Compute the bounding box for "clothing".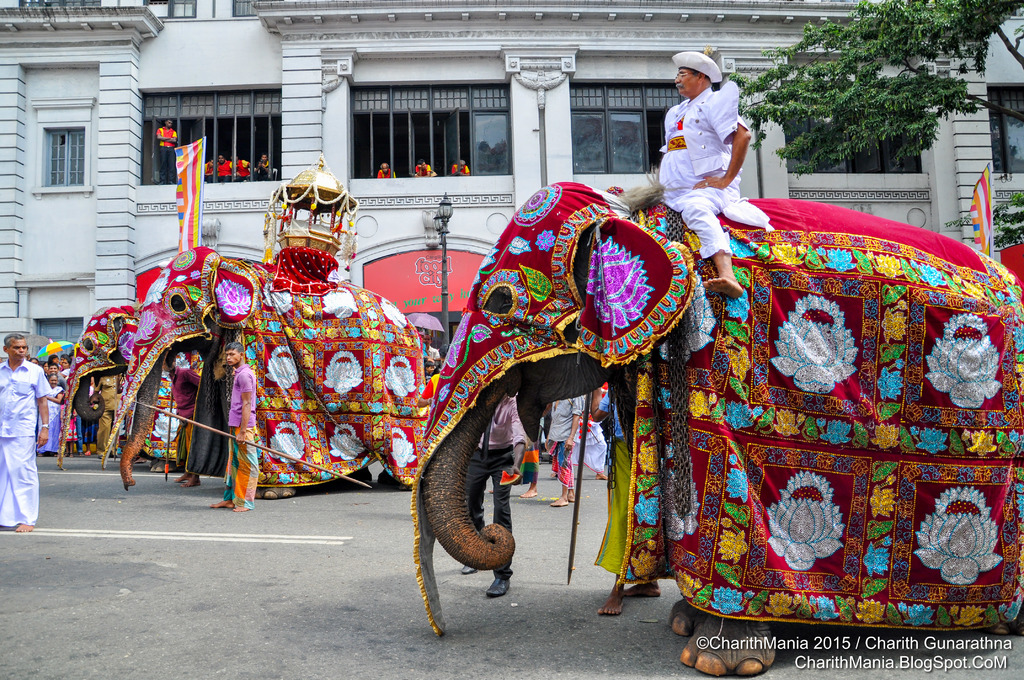
<region>33, 374, 65, 459</region>.
